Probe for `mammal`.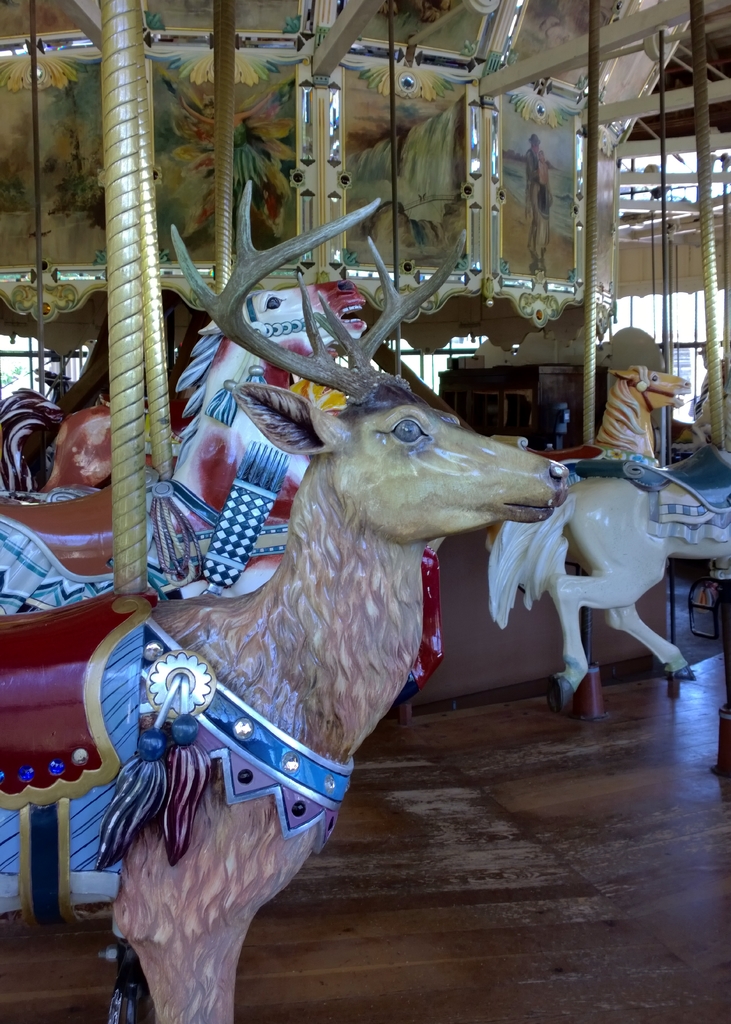
Probe result: [492, 364, 685, 714].
